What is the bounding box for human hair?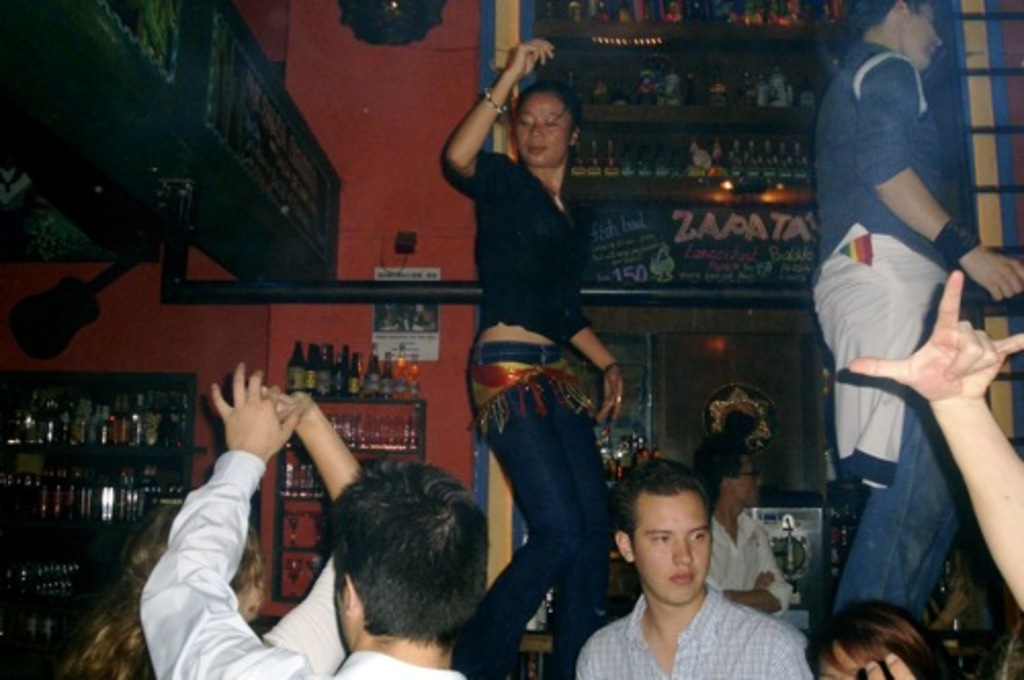
(left=59, top=512, right=262, bottom=678).
